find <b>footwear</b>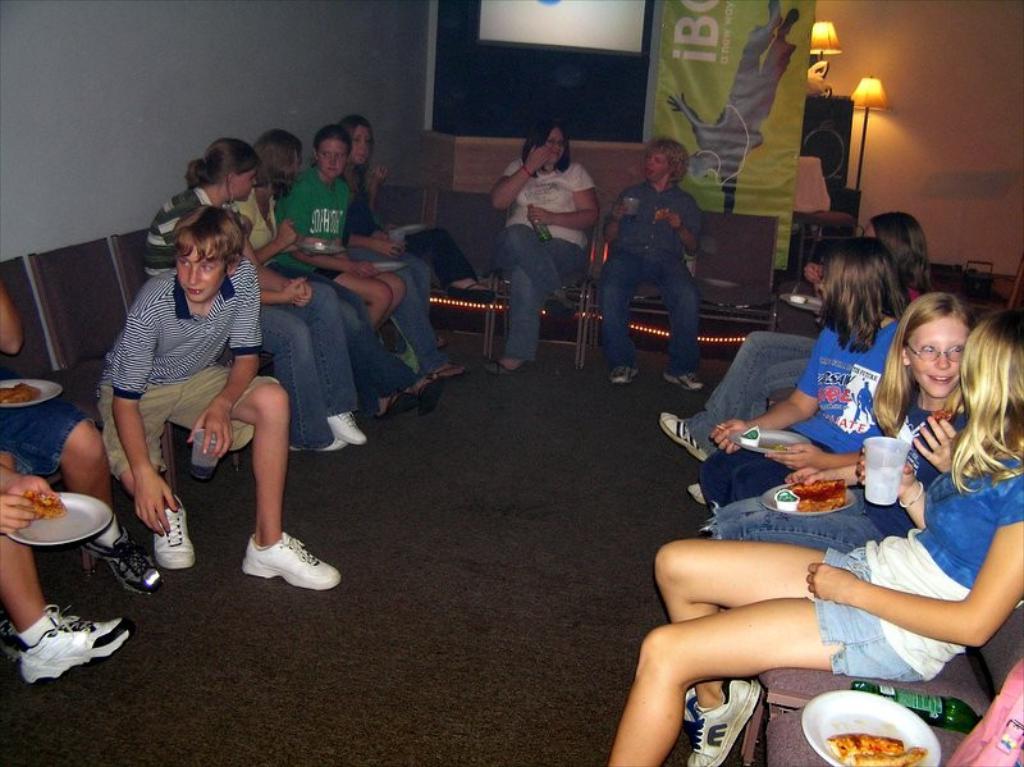
(681, 685, 762, 766)
